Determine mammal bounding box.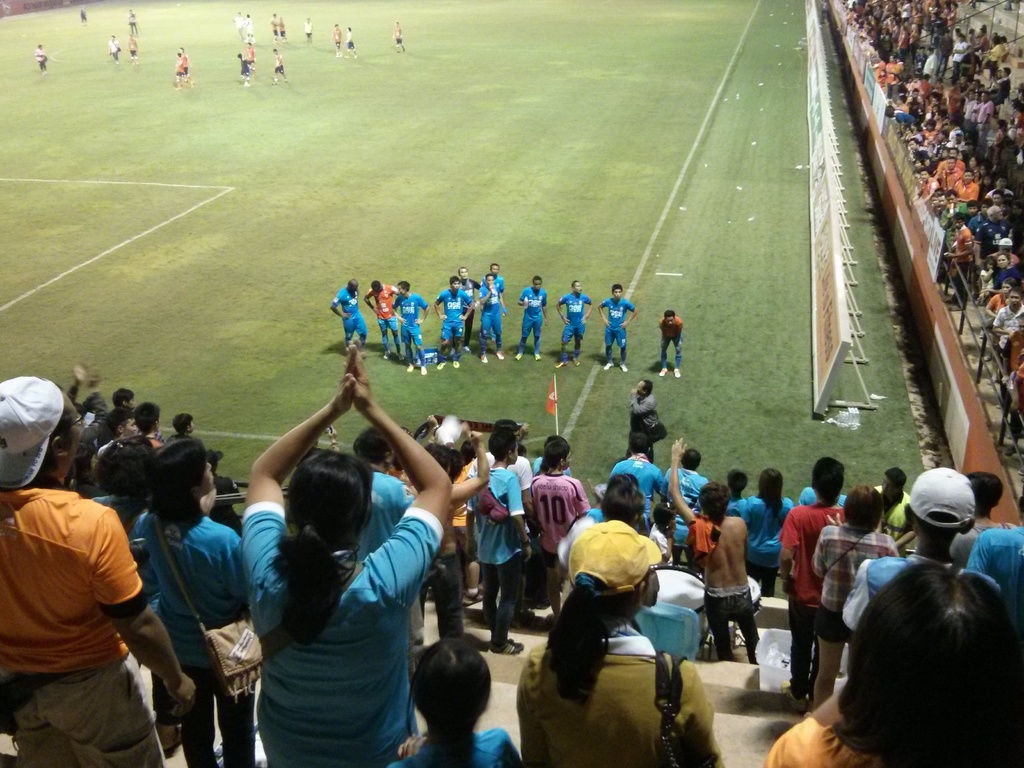
Determined: (x1=128, y1=10, x2=138, y2=32).
